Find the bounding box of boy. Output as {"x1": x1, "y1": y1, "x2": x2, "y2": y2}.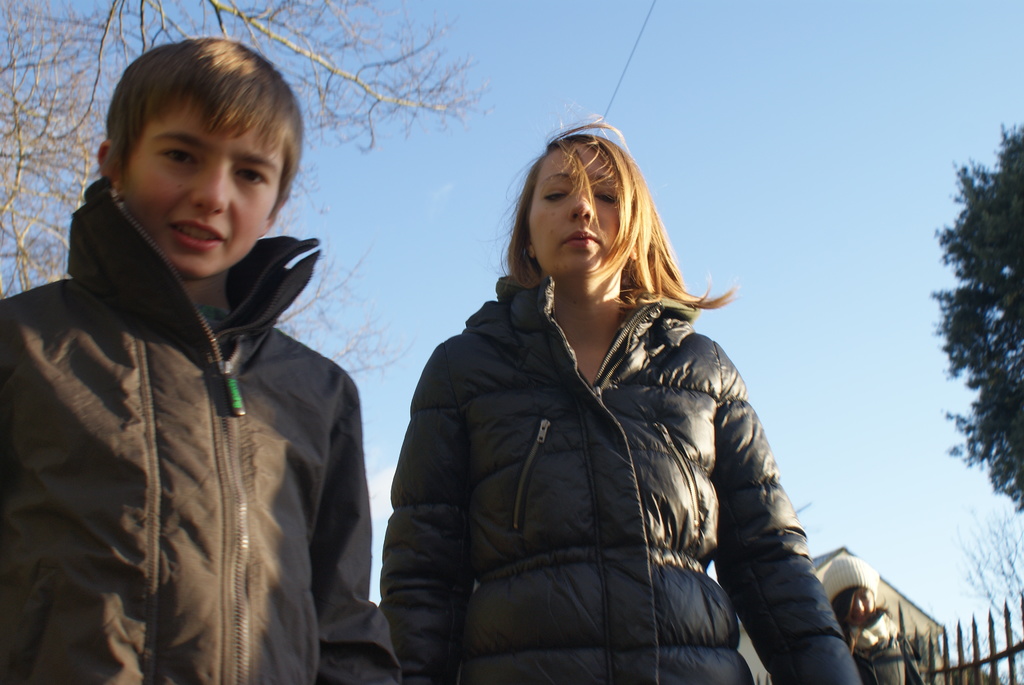
{"x1": 0, "y1": 65, "x2": 382, "y2": 672}.
